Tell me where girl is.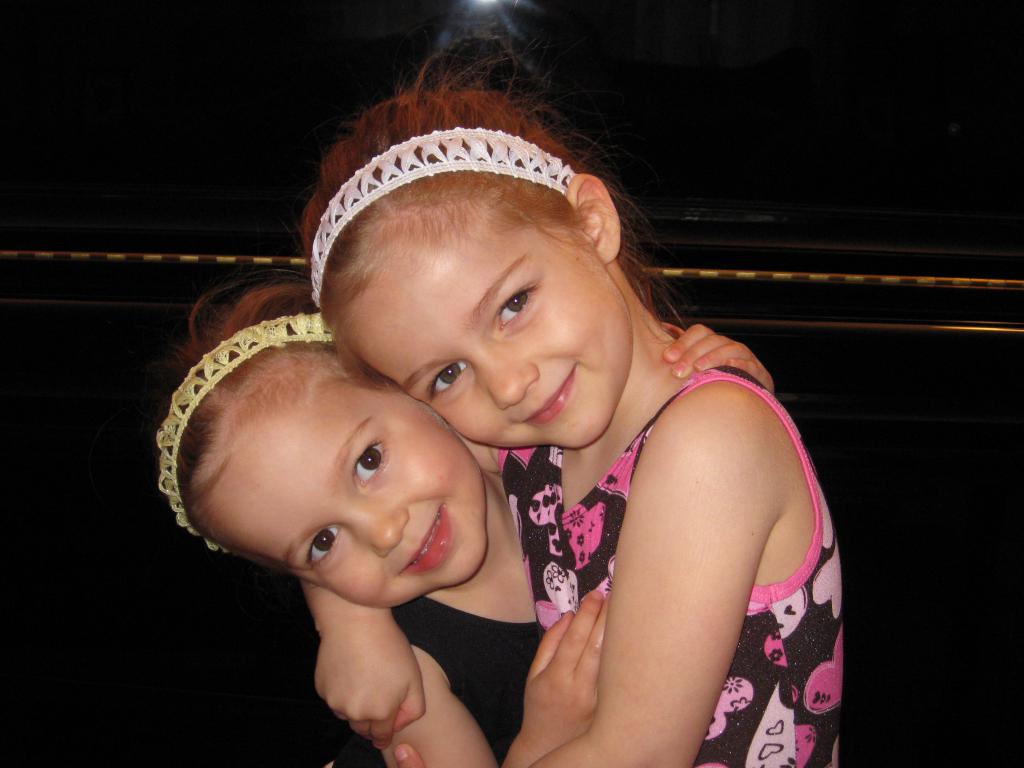
girl is at [292,78,828,767].
